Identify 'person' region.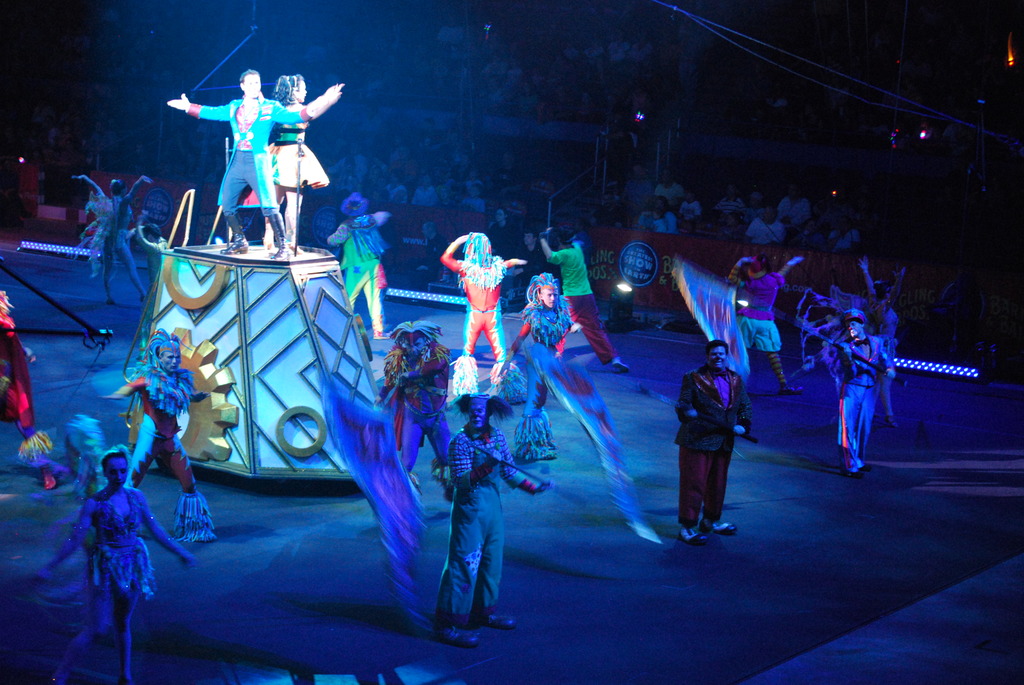
Region: region(818, 282, 888, 368).
